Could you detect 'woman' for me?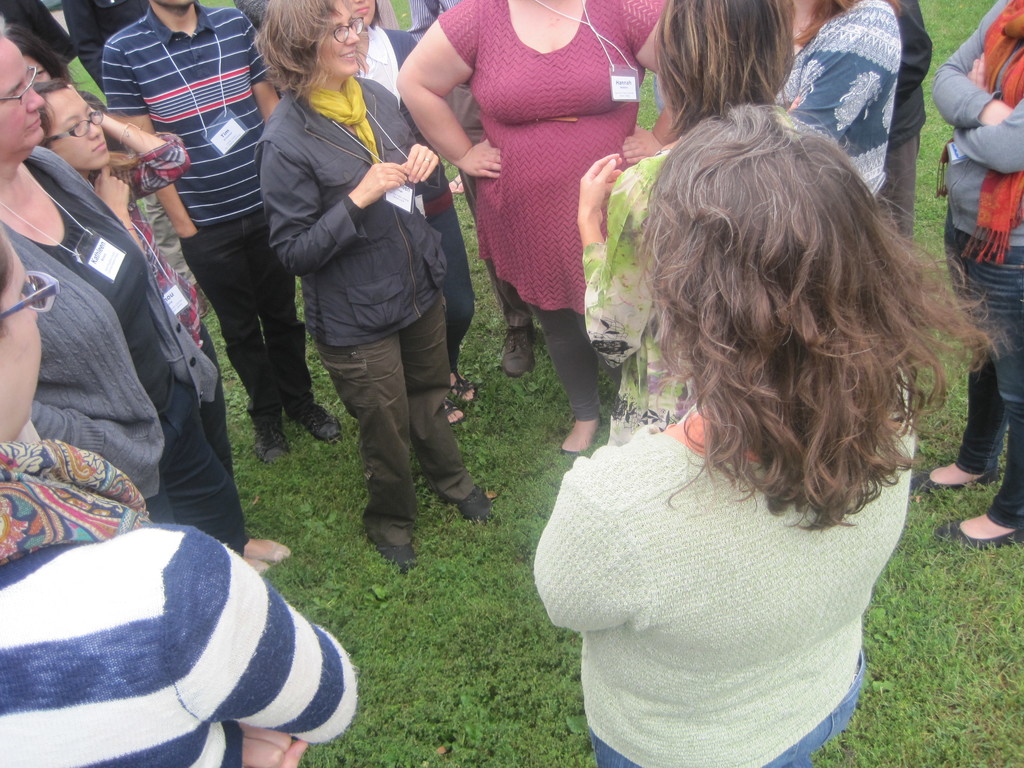
Detection result: BBox(765, 0, 893, 205).
